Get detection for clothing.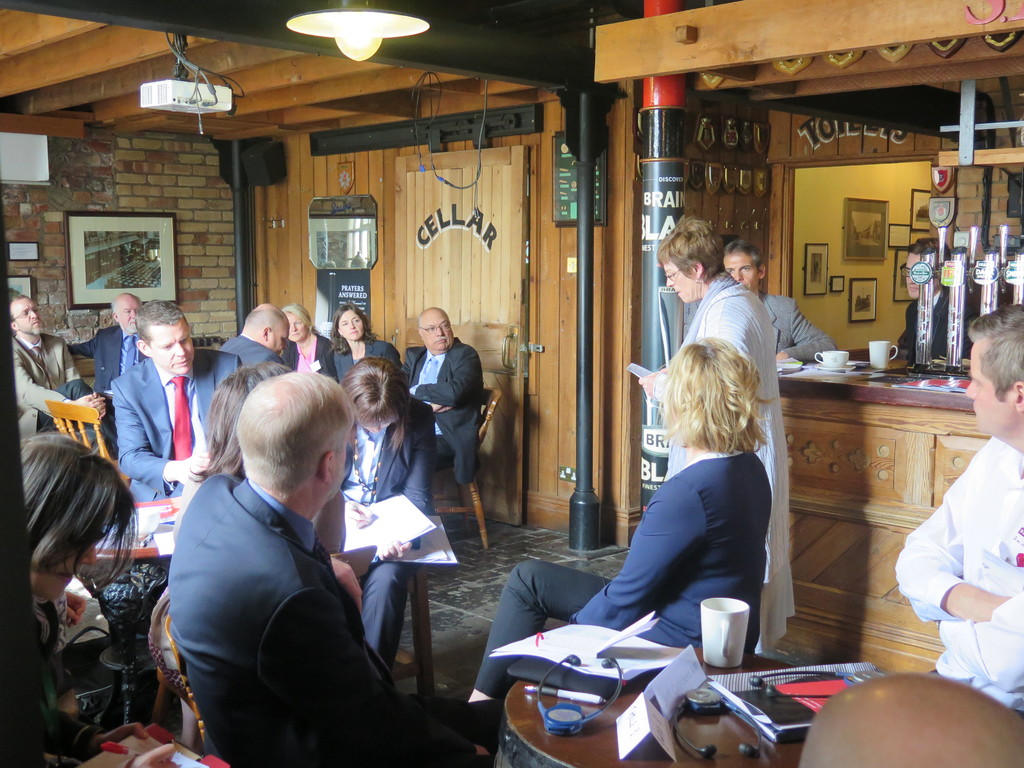
Detection: [x1=70, y1=324, x2=161, y2=376].
